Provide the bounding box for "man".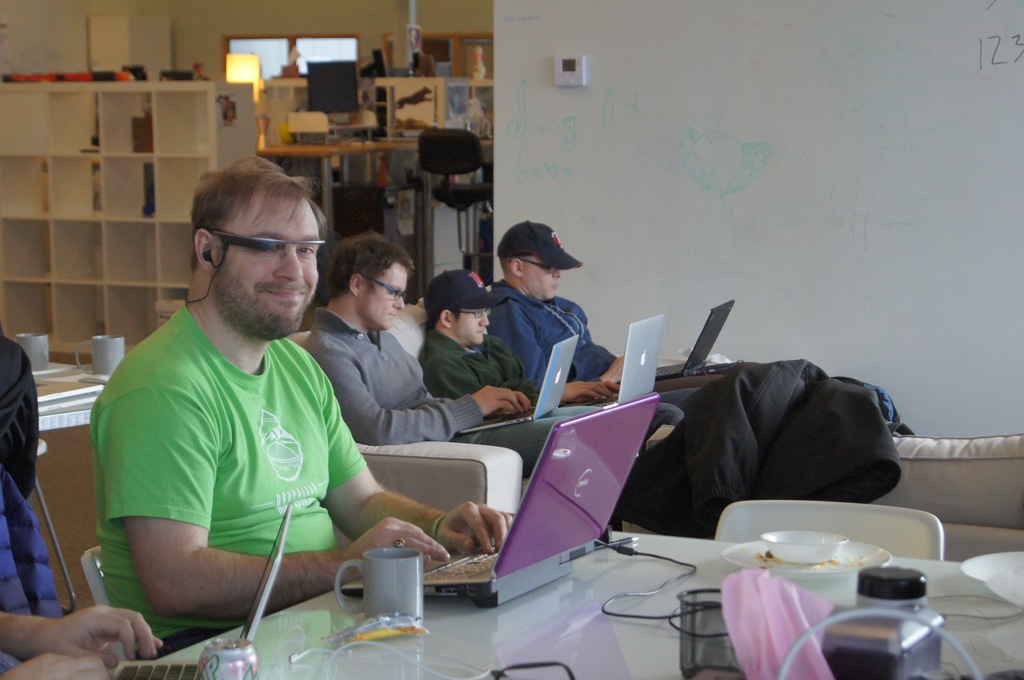
BBox(0, 599, 179, 679).
